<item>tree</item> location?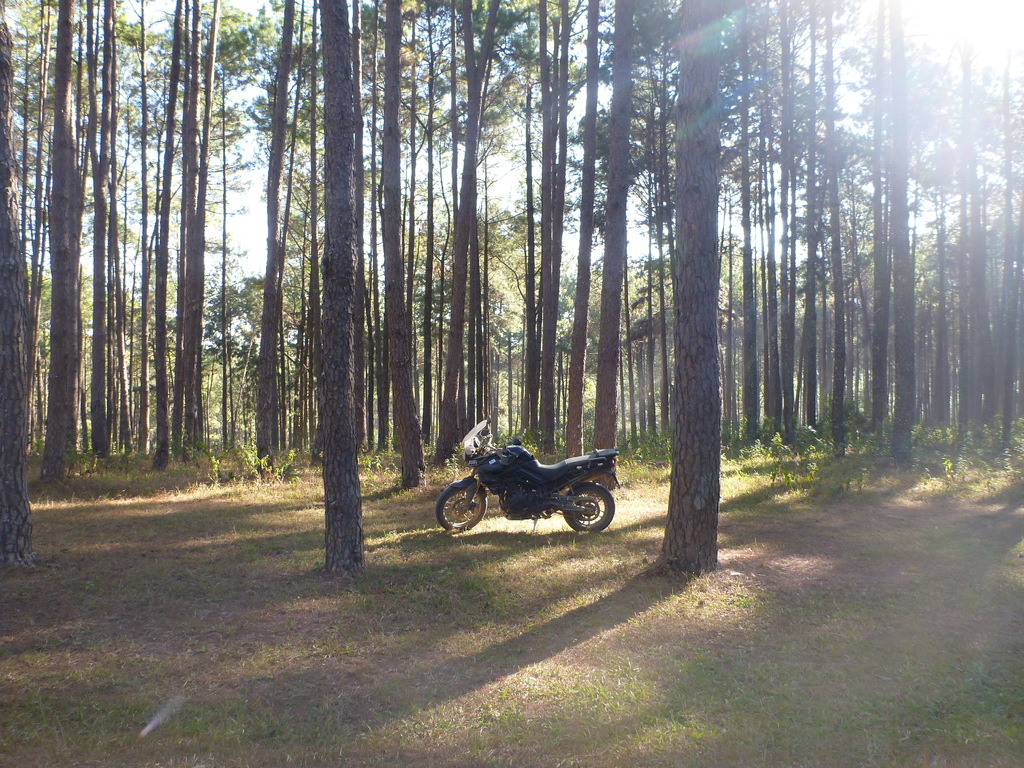
[253, 0, 323, 481]
